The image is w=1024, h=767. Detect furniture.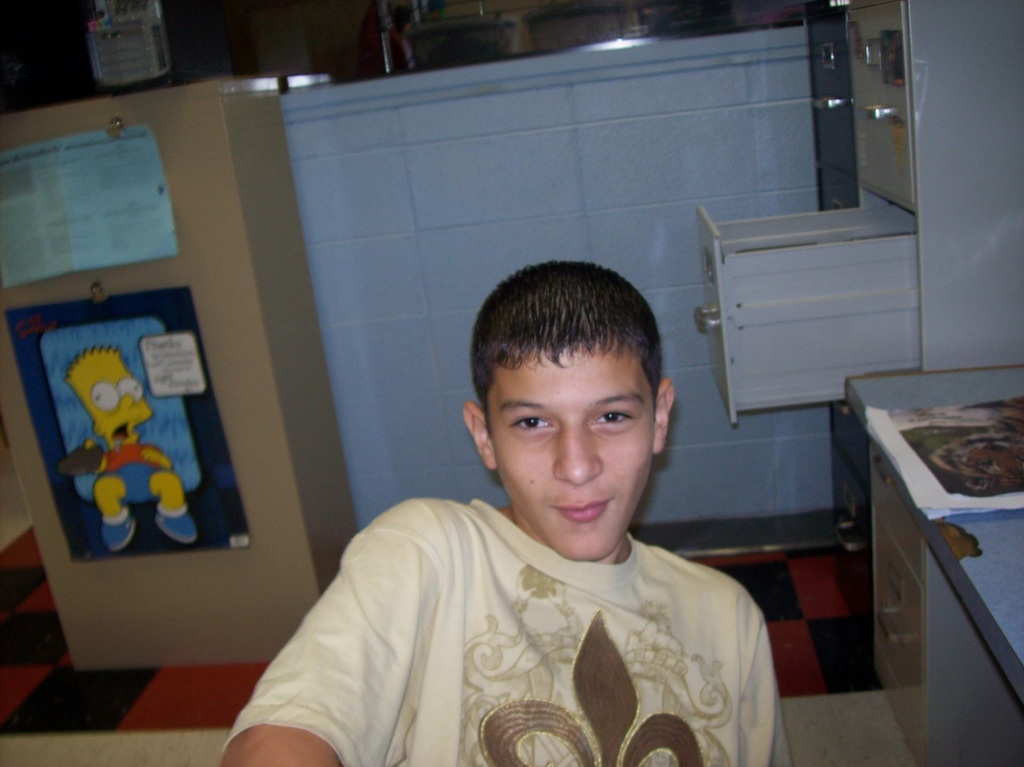
Detection: x1=847 y1=366 x2=1023 y2=766.
